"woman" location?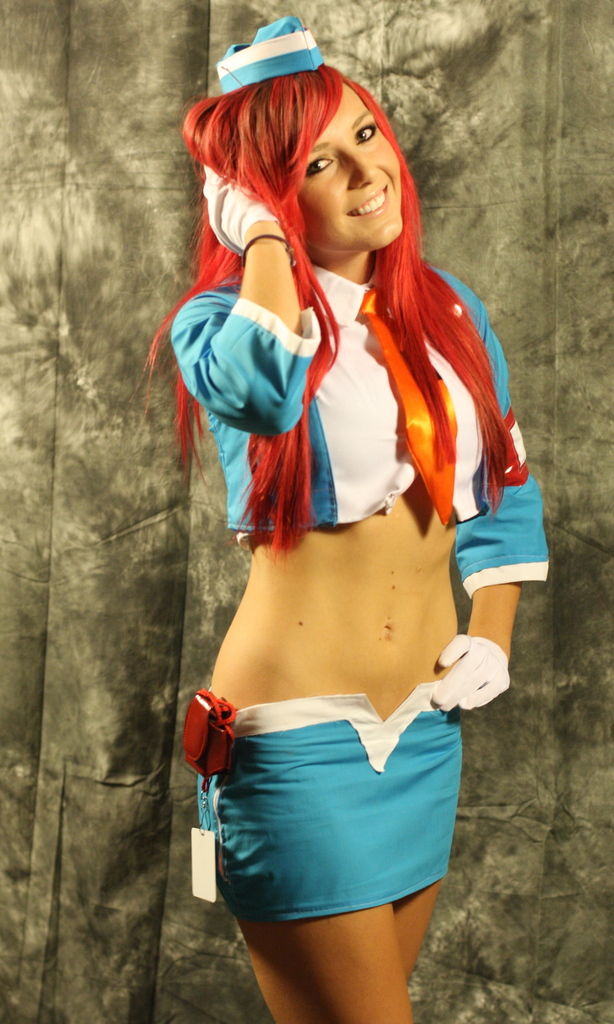
[x1=137, y1=0, x2=527, y2=1023]
